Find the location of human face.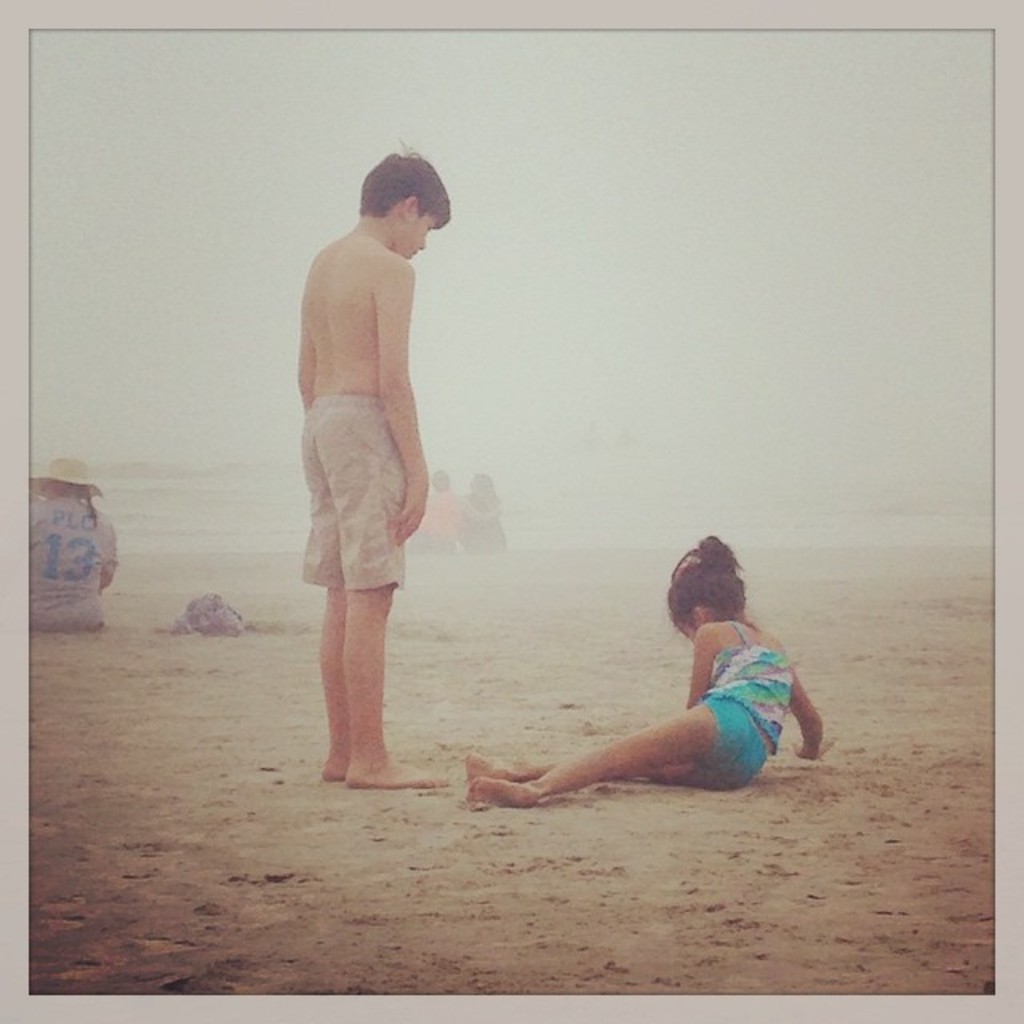
Location: left=678, top=614, right=696, bottom=640.
